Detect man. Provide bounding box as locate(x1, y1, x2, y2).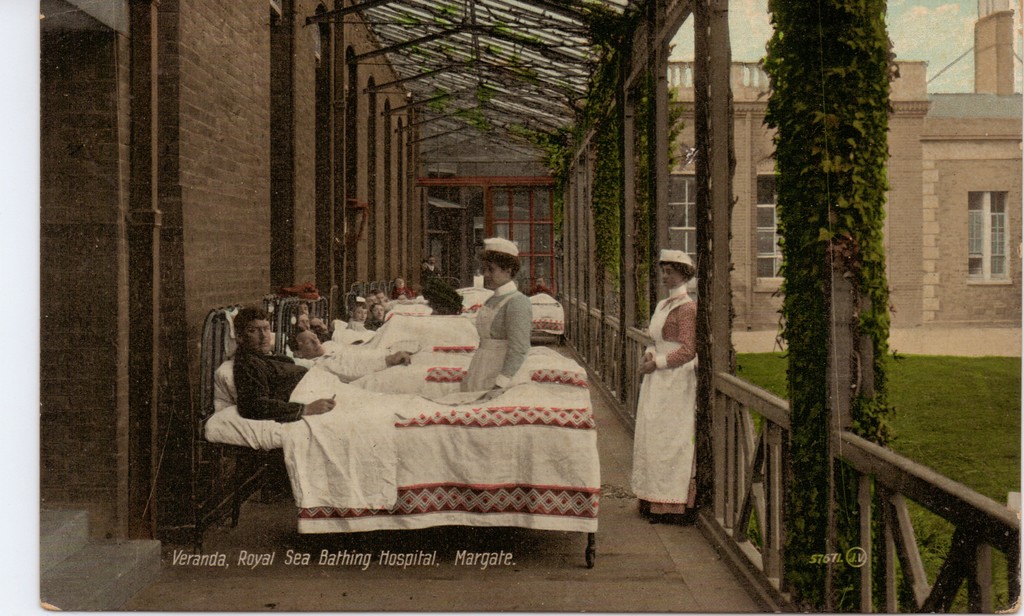
locate(351, 296, 369, 328).
